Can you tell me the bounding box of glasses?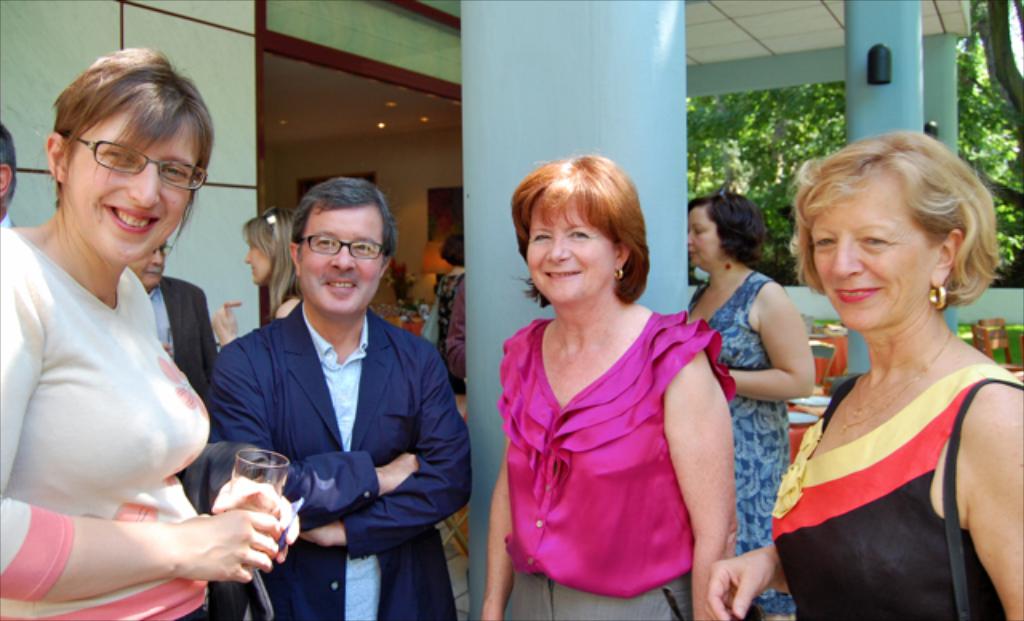
rect(293, 232, 387, 259).
